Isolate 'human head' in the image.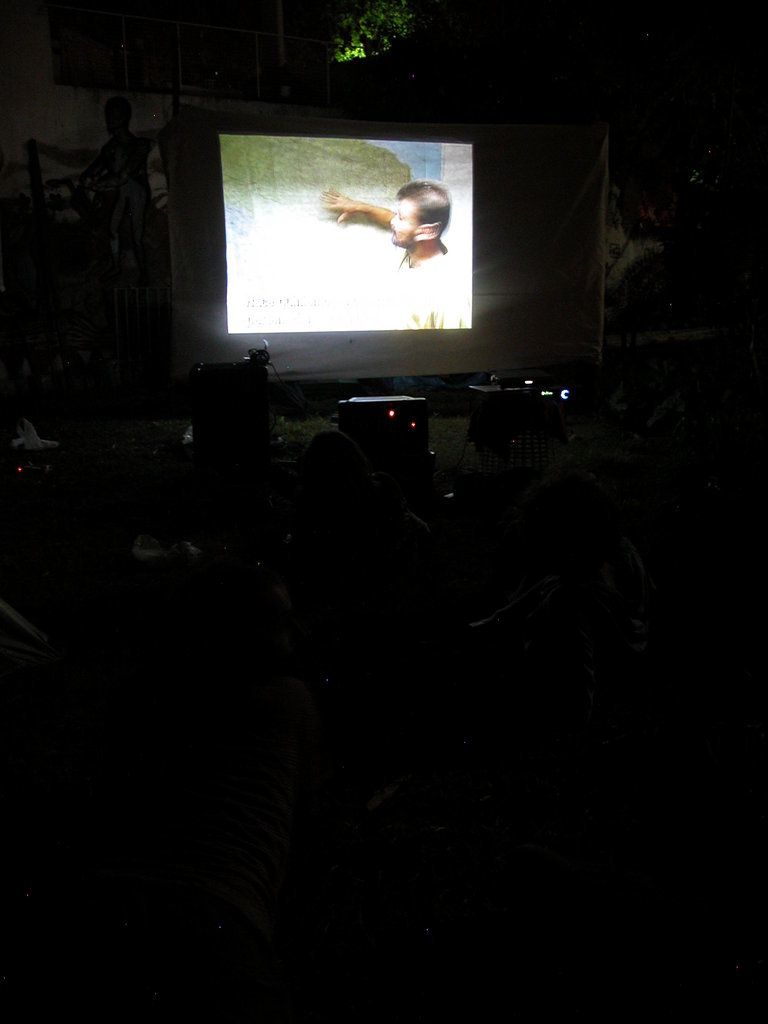
Isolated region: (373,166,460,240).
